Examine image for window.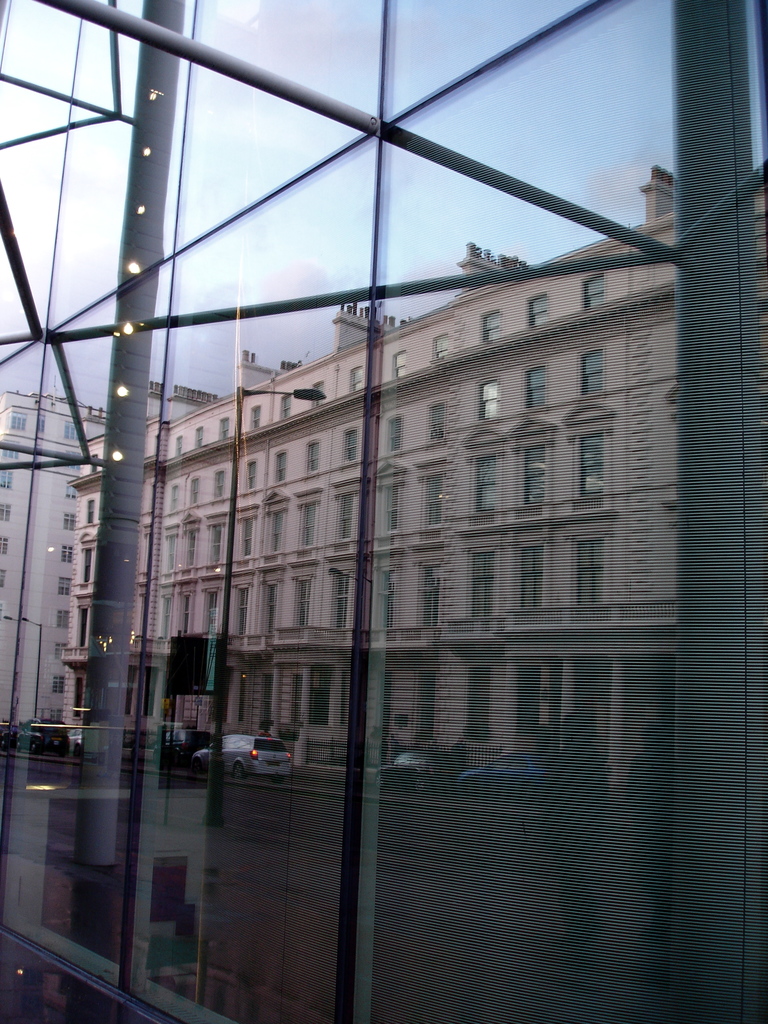
Examination result: 64/513/76/530.
